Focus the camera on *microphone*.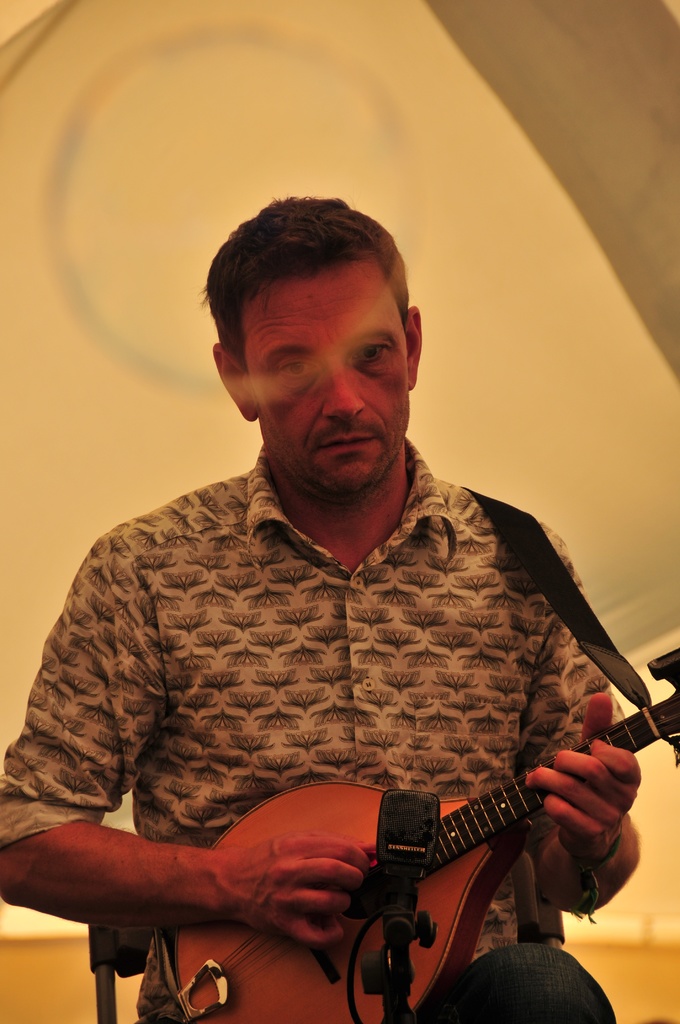
Focus region: detection(362, 788, 441, 1019).
